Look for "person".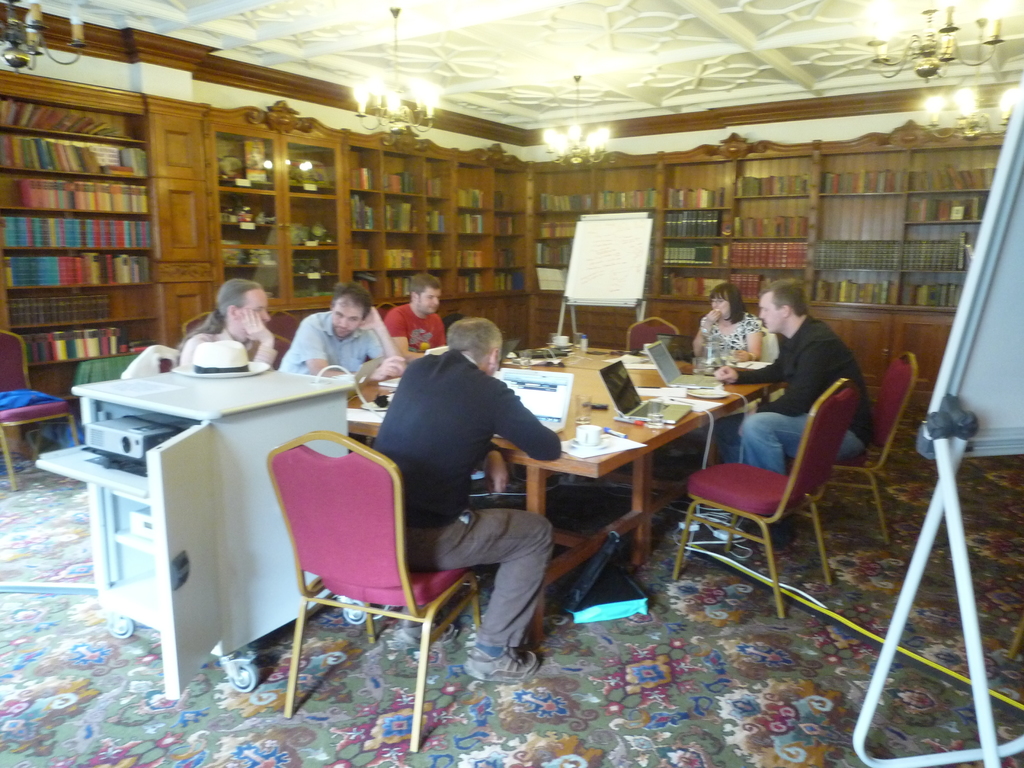
Found: select_region(290, 283, 377, 393).
